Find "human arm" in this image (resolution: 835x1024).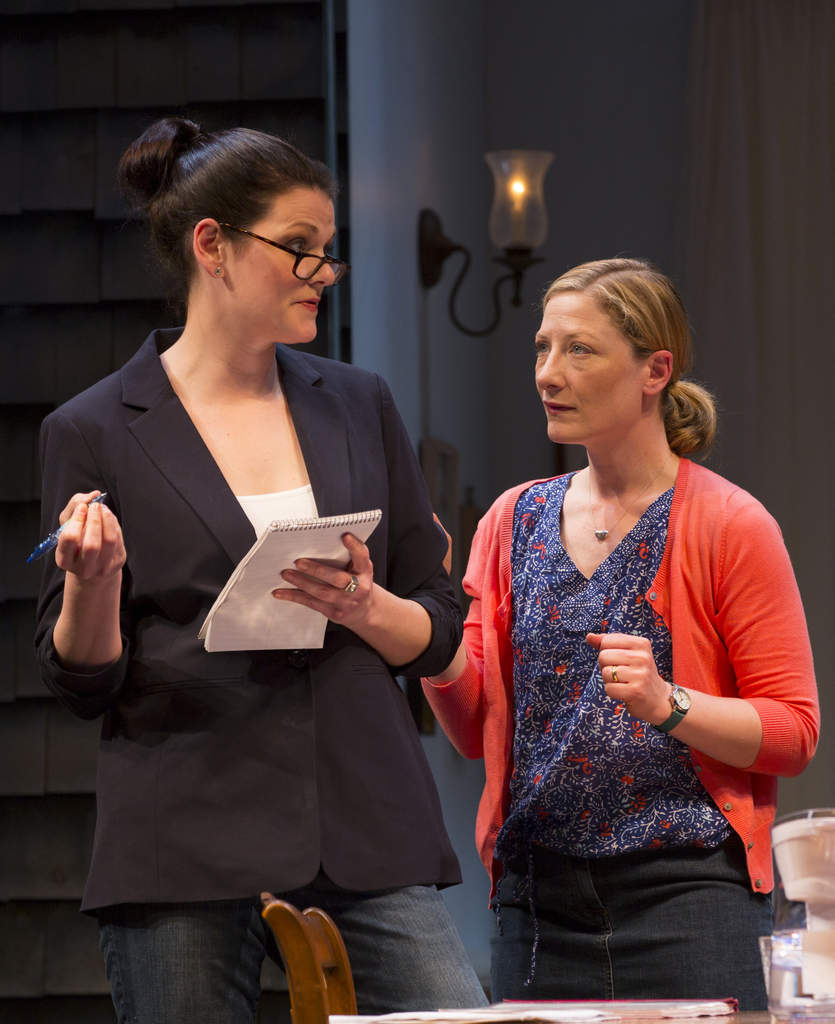
box=[580, 497, 823, 790].
